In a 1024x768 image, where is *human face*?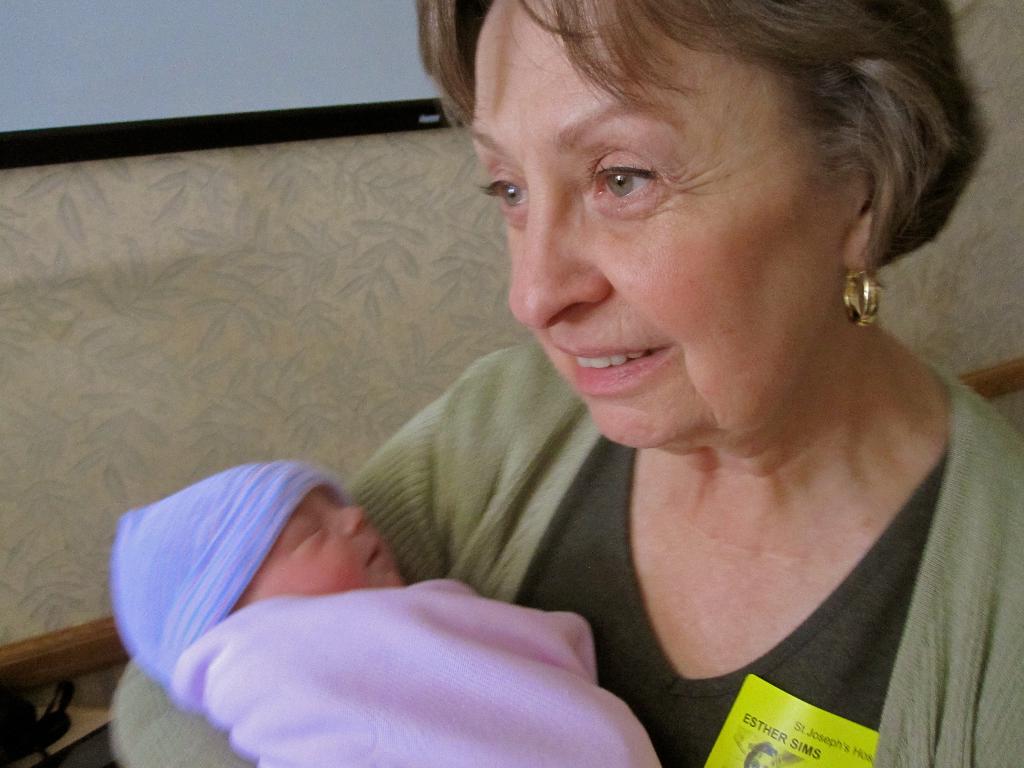
<bbox>240, 490, 403, 605</bbox>.
